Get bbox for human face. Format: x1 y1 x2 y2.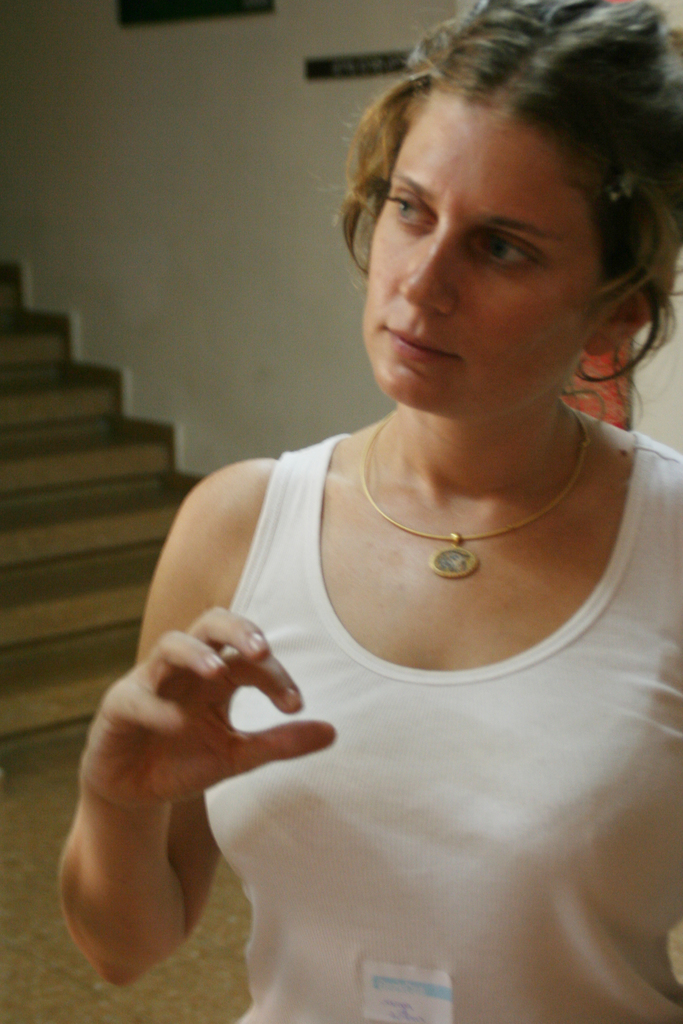
359 95 602 414.
